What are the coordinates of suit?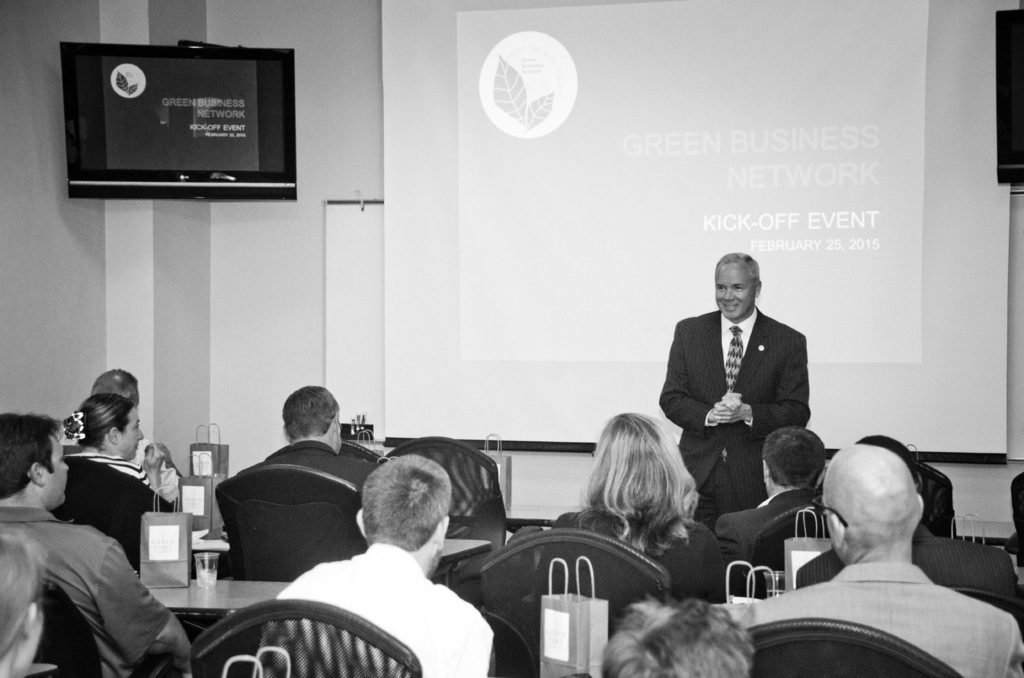
[x1=791, y1=525, x2=1023, y2=608].
